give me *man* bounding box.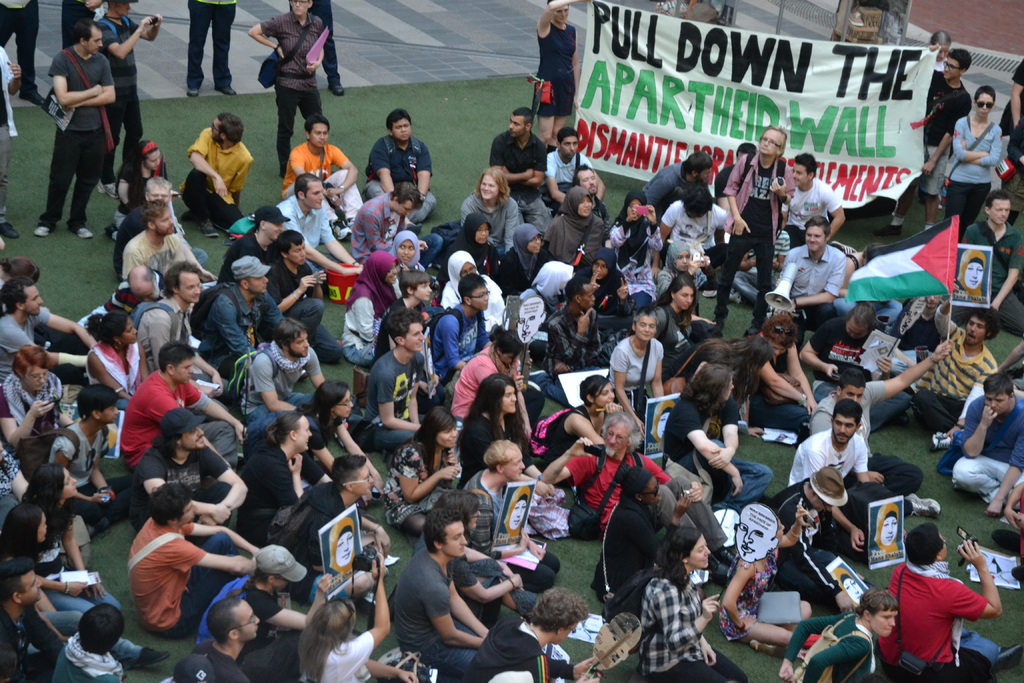
{"x1": 788, "y1": 395, "x2": 883, "y2": 550}.
